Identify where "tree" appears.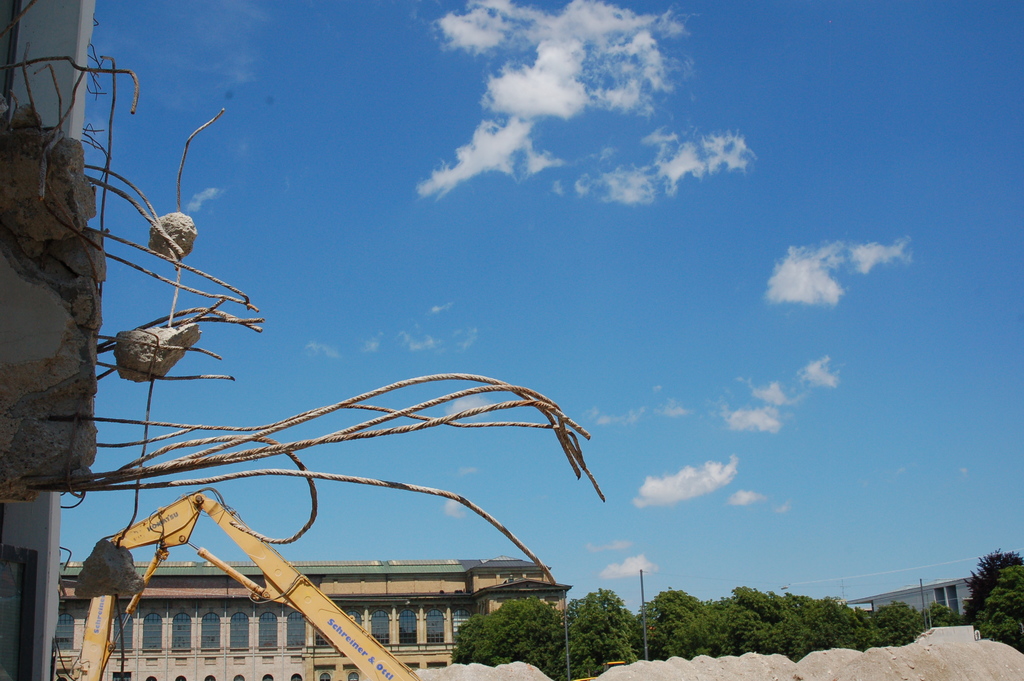
Appears at bbox=(873, 600, 935, 643).
